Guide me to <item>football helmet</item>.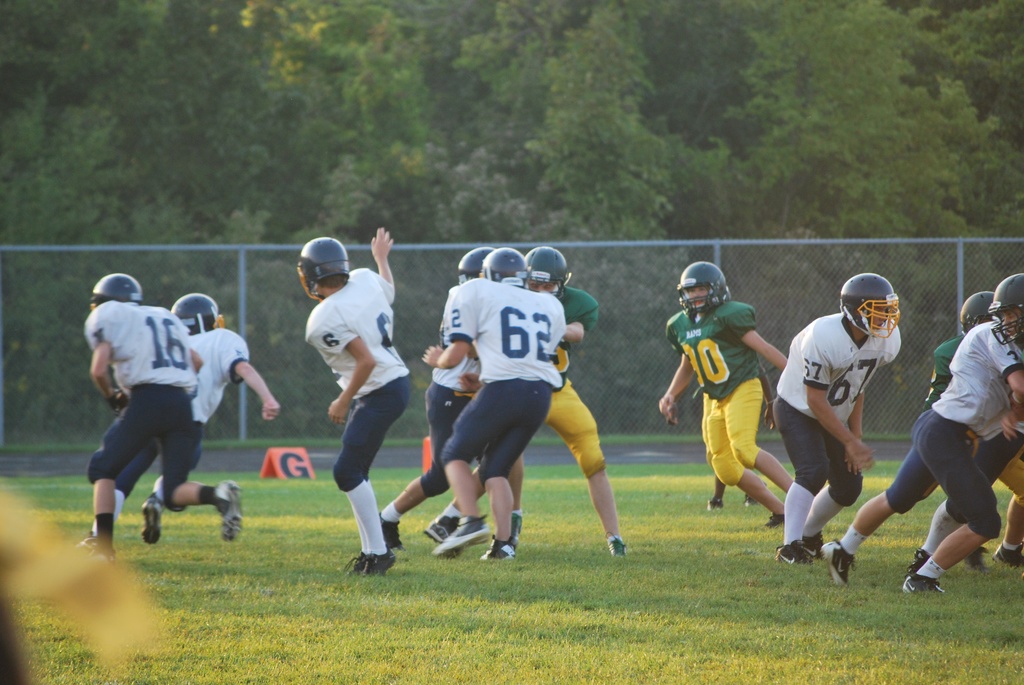
Guidance: BBox(92, 272, 140, 308).
